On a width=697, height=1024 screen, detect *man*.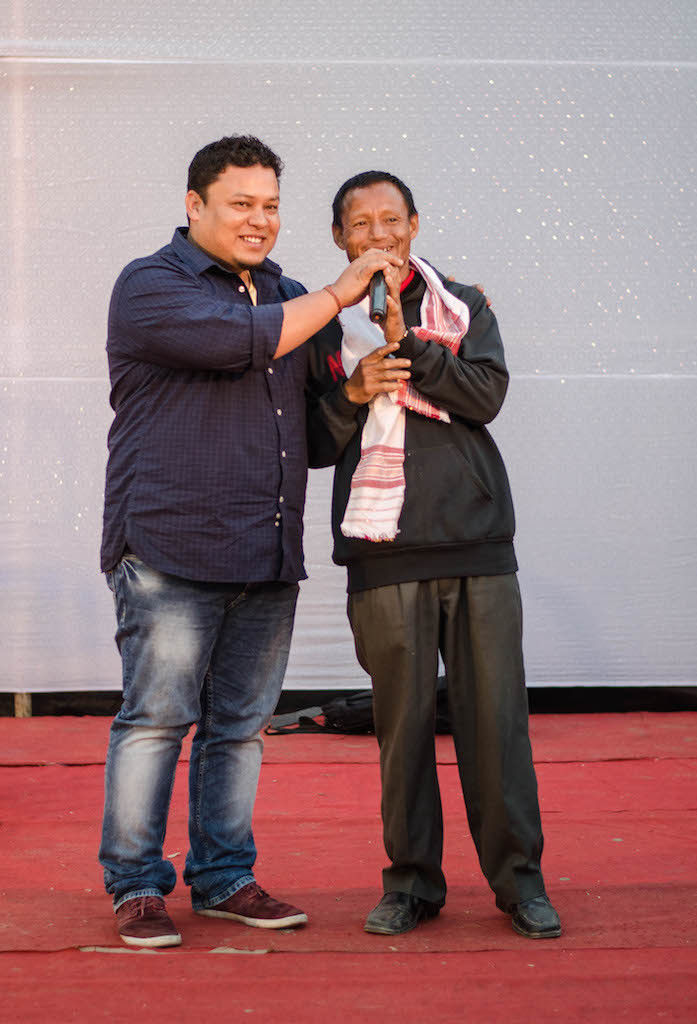
(287, 167, 553, 944).
